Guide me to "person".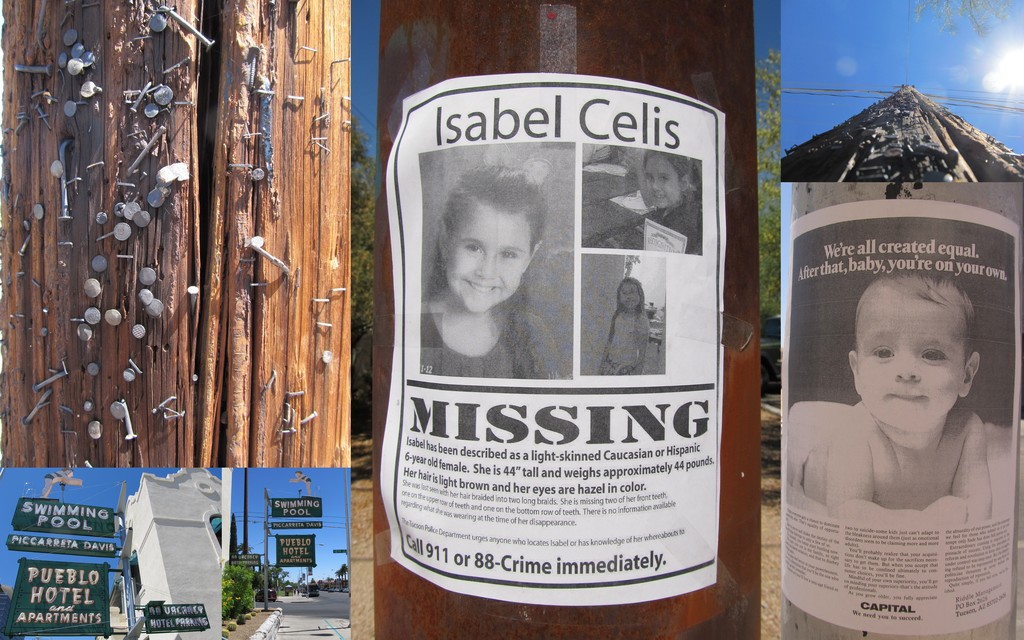
Guidance: box=[37, 471, 82, 500].
